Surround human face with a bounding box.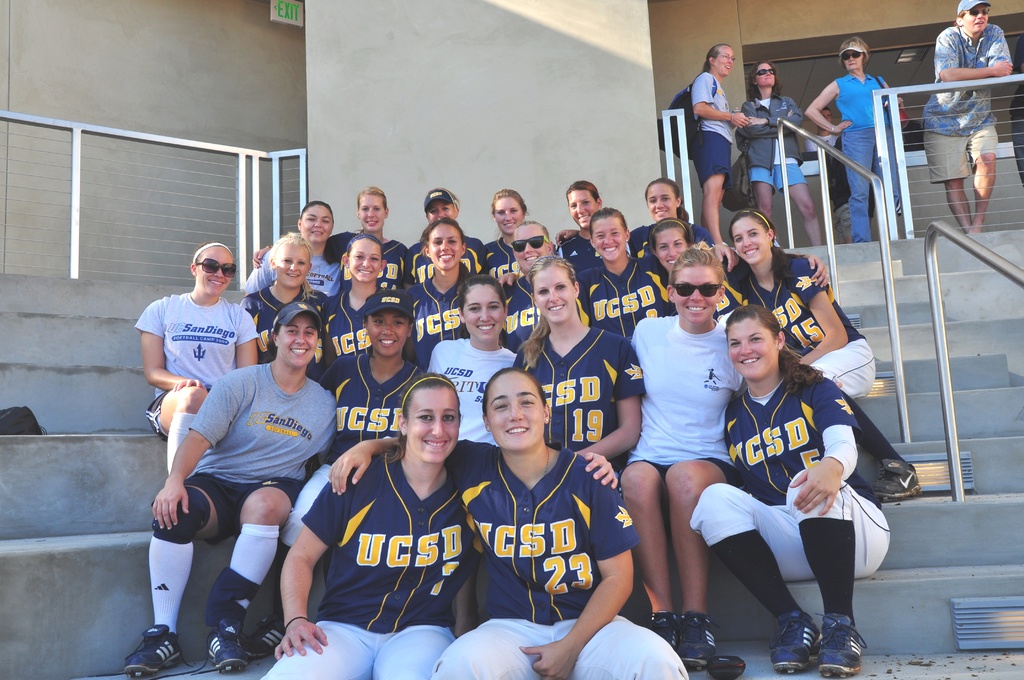
x1=654, y1=229, x2=690, y2=271.
